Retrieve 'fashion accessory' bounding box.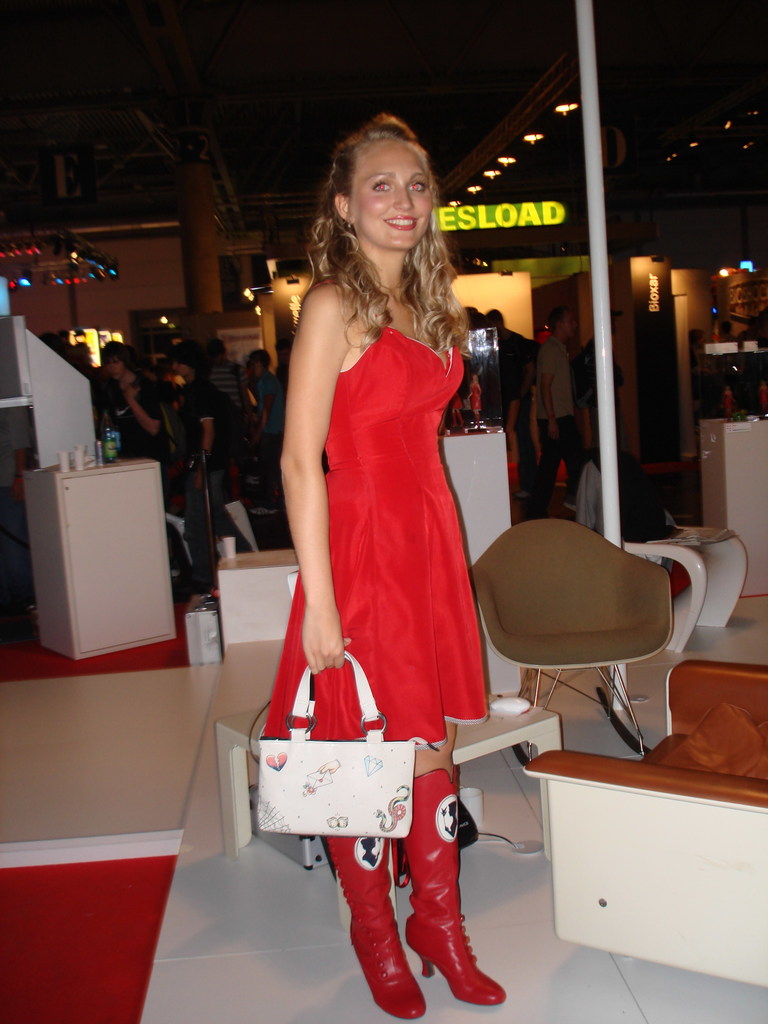
Bounding box: (326,836,428,1020).
